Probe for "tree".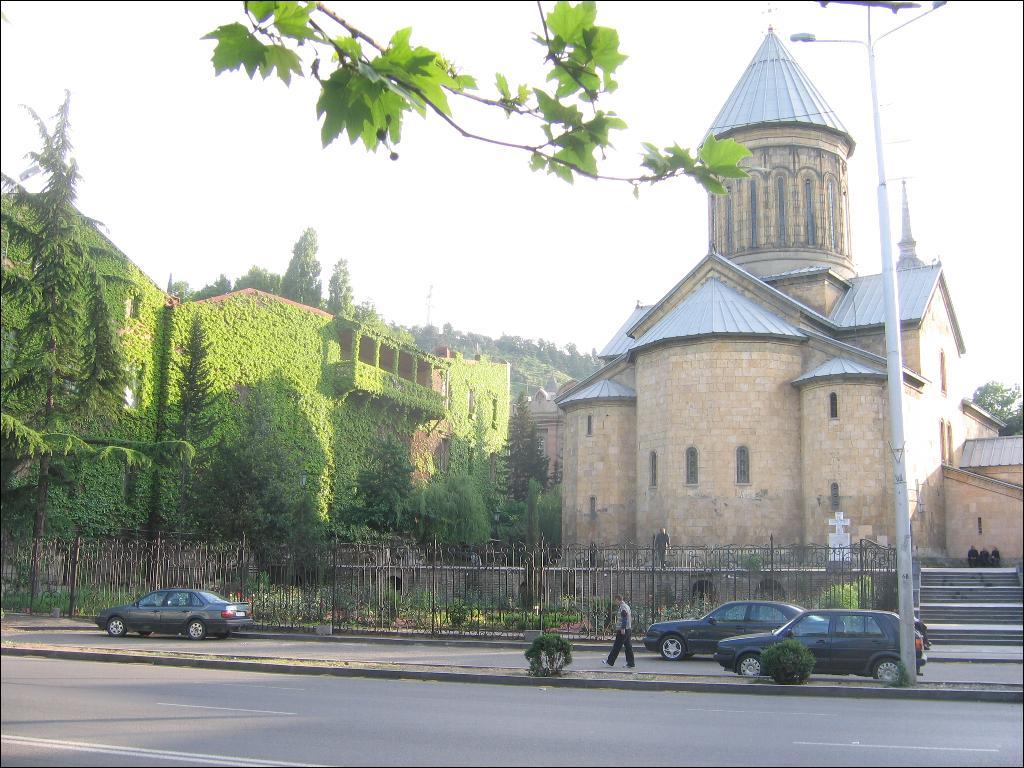
Probe result: 11, 172, 160, 562.
